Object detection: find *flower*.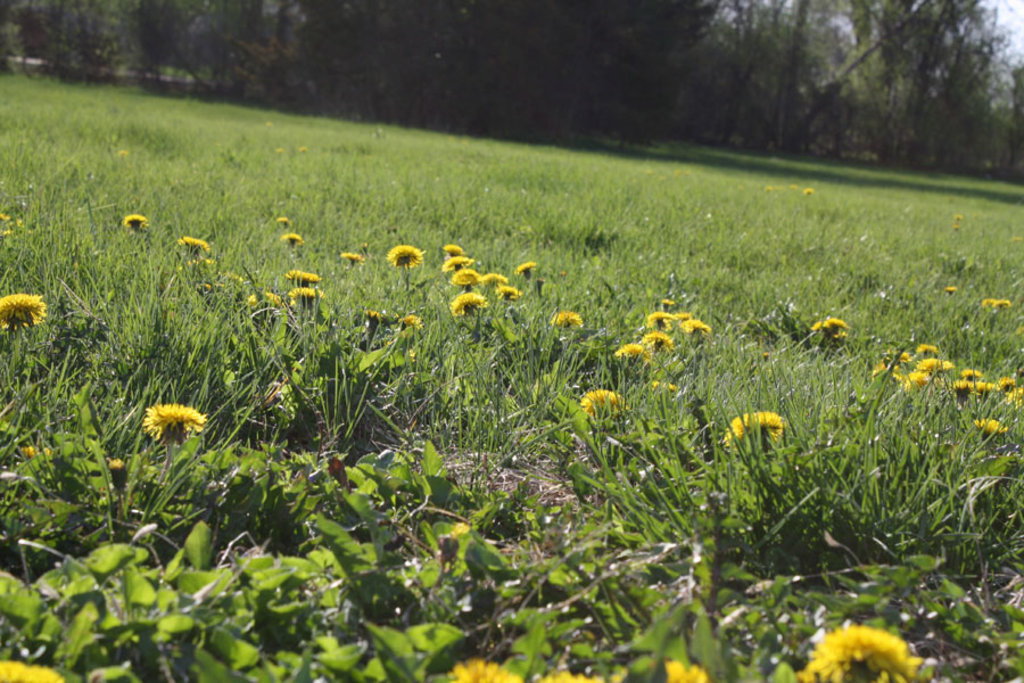
bbox(340, 249, 362, 263).
